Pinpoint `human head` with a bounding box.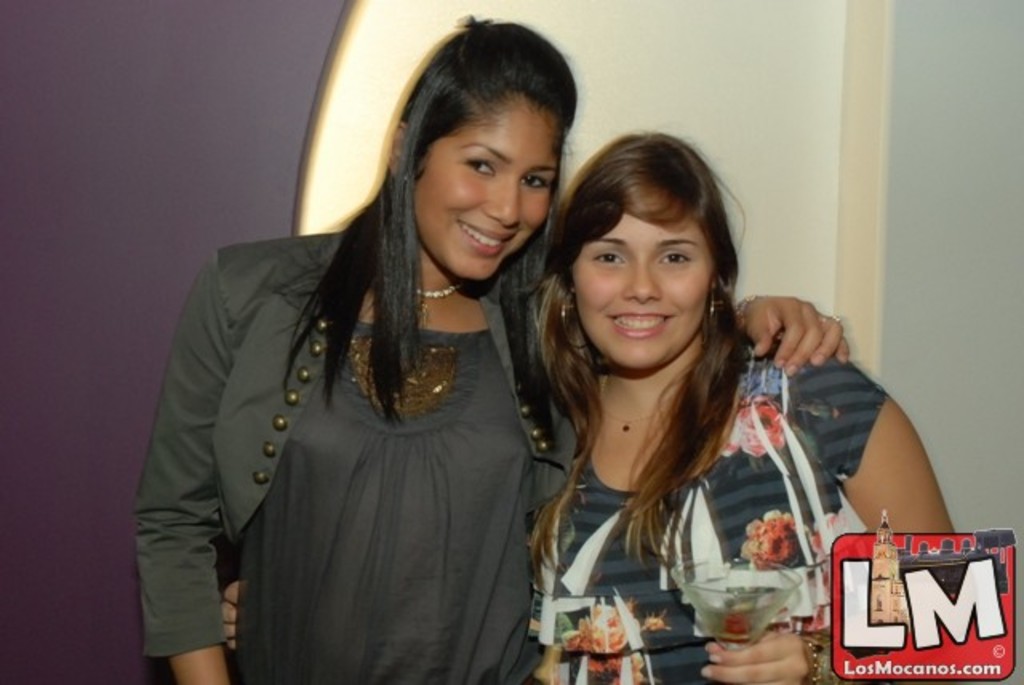
554:128:747:375.
